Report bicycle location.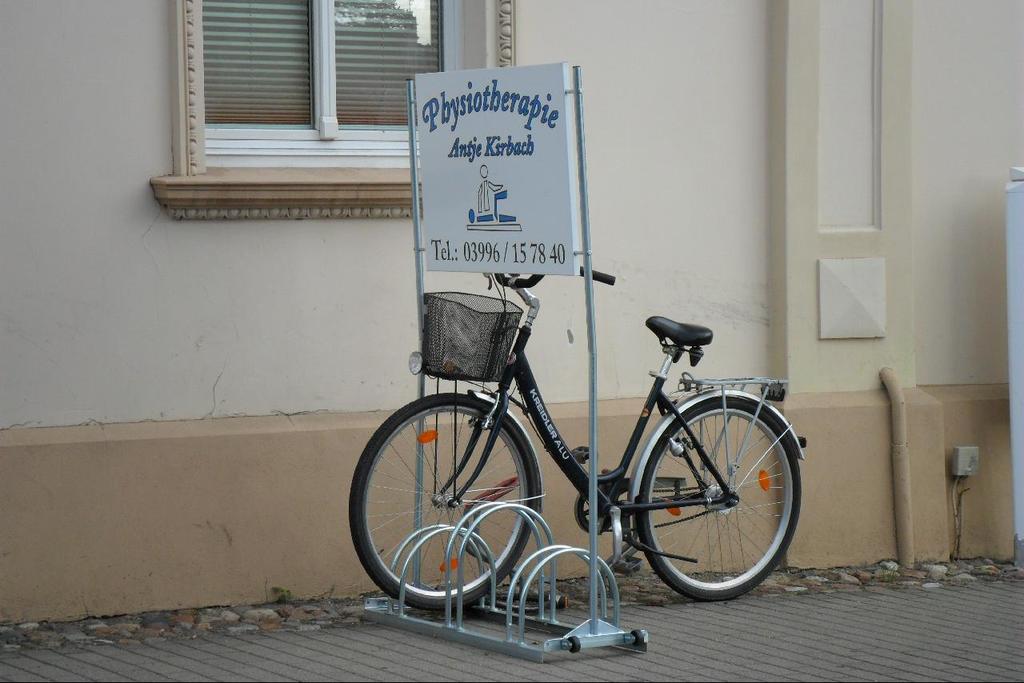
Report: bbox(347, 246, 817, 635).
